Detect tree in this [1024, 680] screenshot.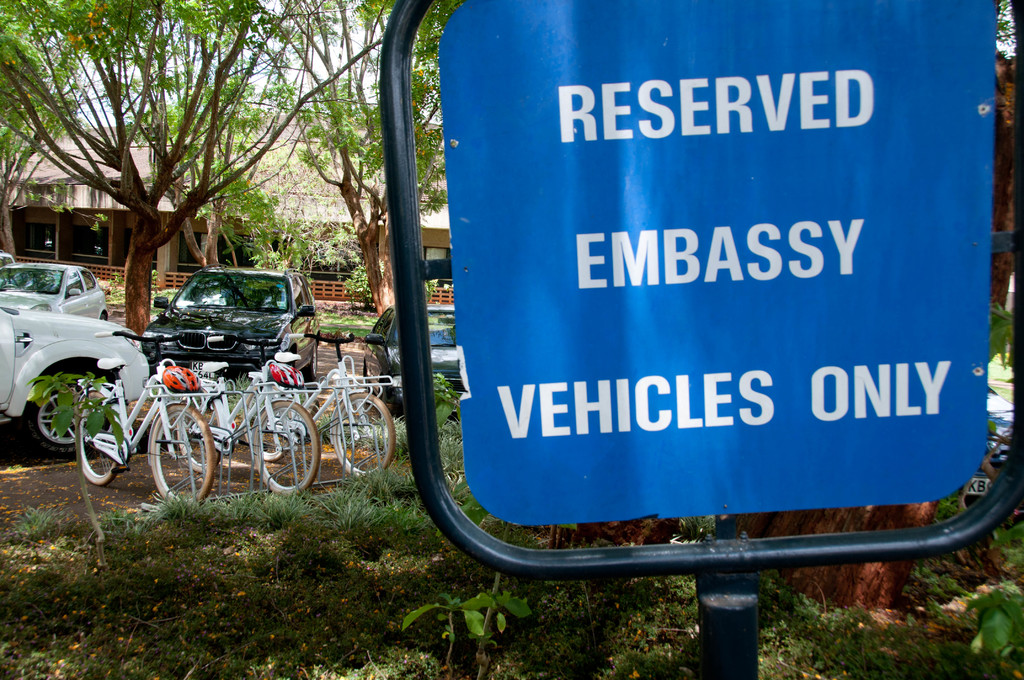
Detection: <region>0, 35, 92, 271</region>.
